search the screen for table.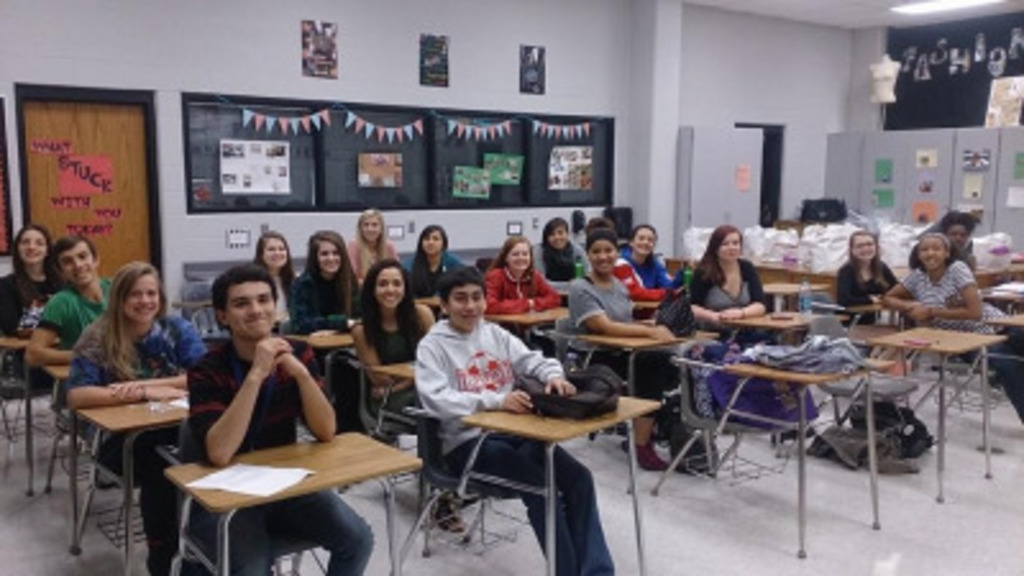
Found at [x1=730, y1=307, x2=814, y2=338].
